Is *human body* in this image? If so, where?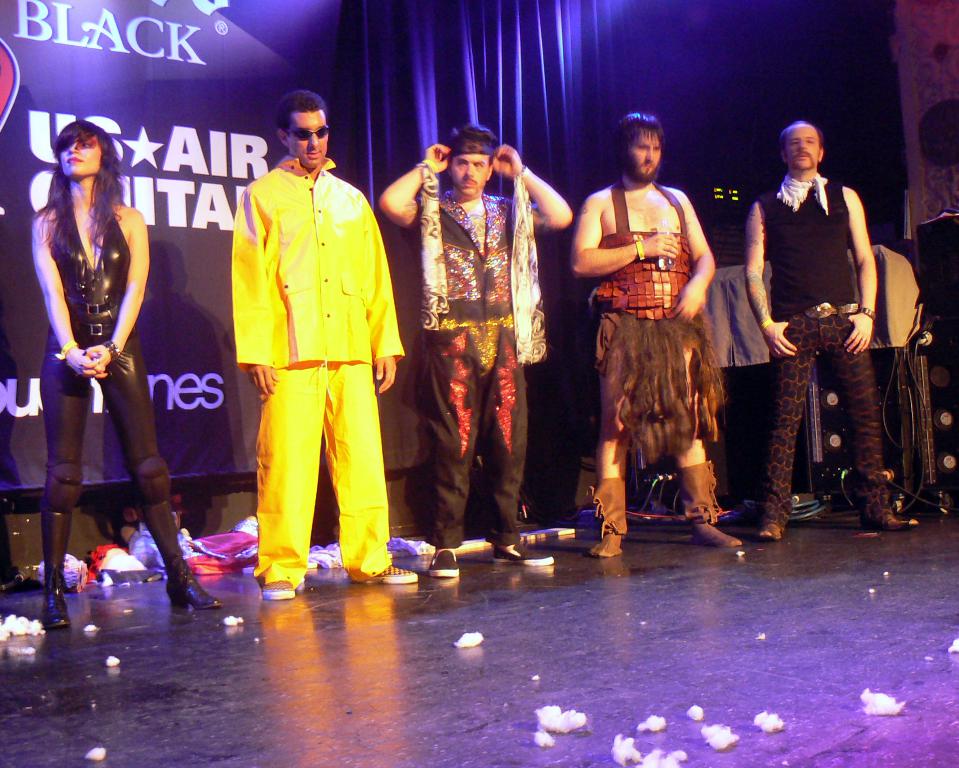
Yes, at left=376, top=124, right=586, bottom=581.
